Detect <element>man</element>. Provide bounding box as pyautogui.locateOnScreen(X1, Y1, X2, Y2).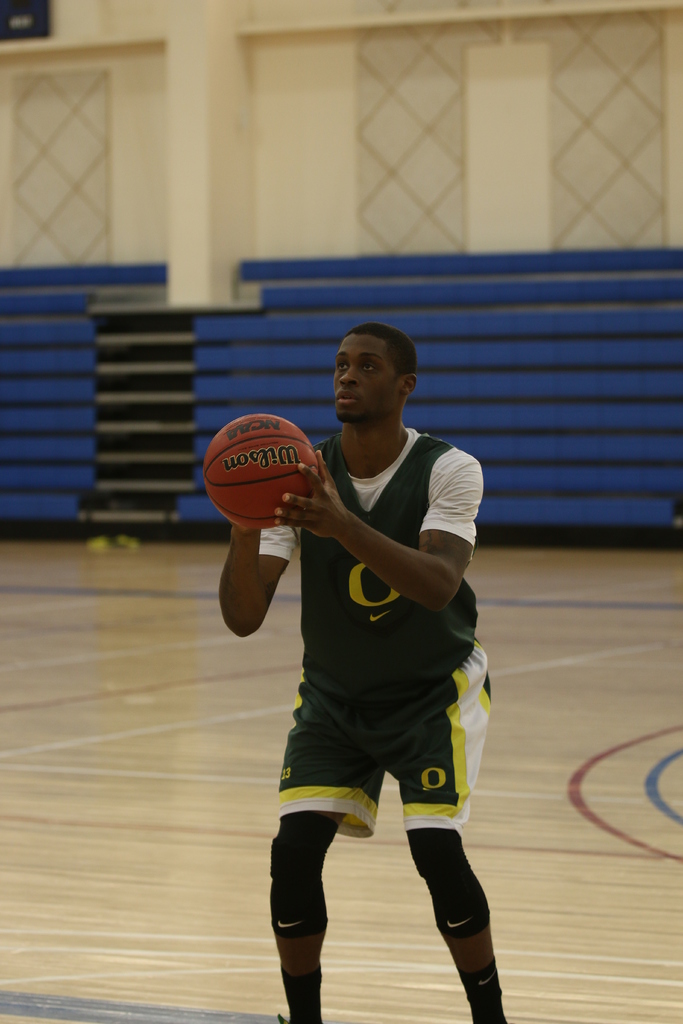
pyautogui.locateOnScreen(214, 318, 511, 1016).
